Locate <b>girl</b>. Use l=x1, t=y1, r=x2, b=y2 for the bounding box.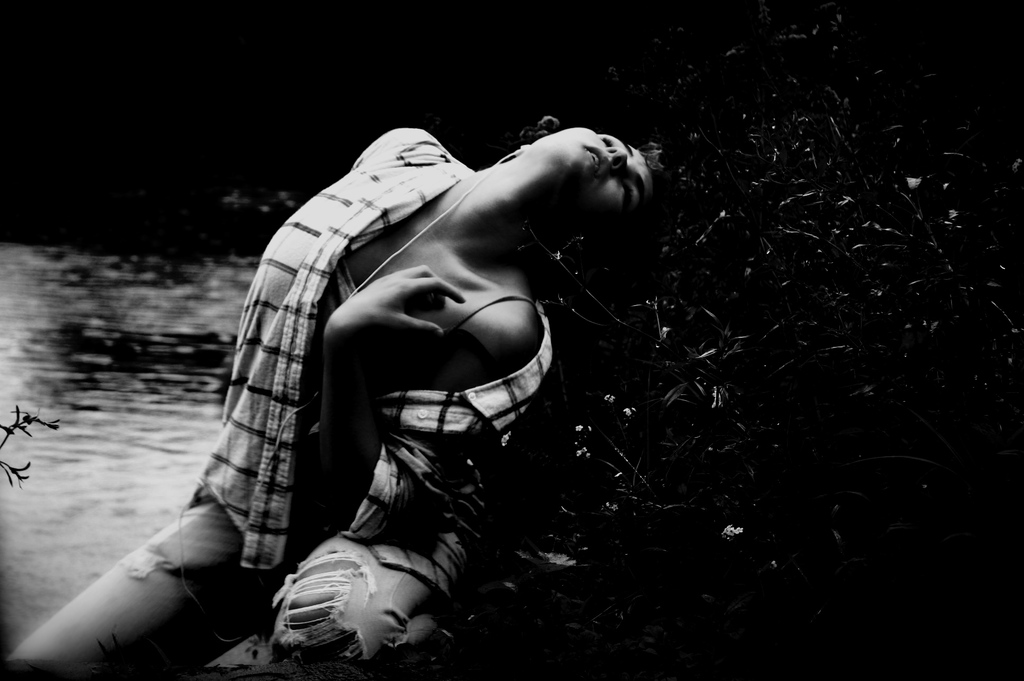
l=2, t=129, r=662, b=675.
